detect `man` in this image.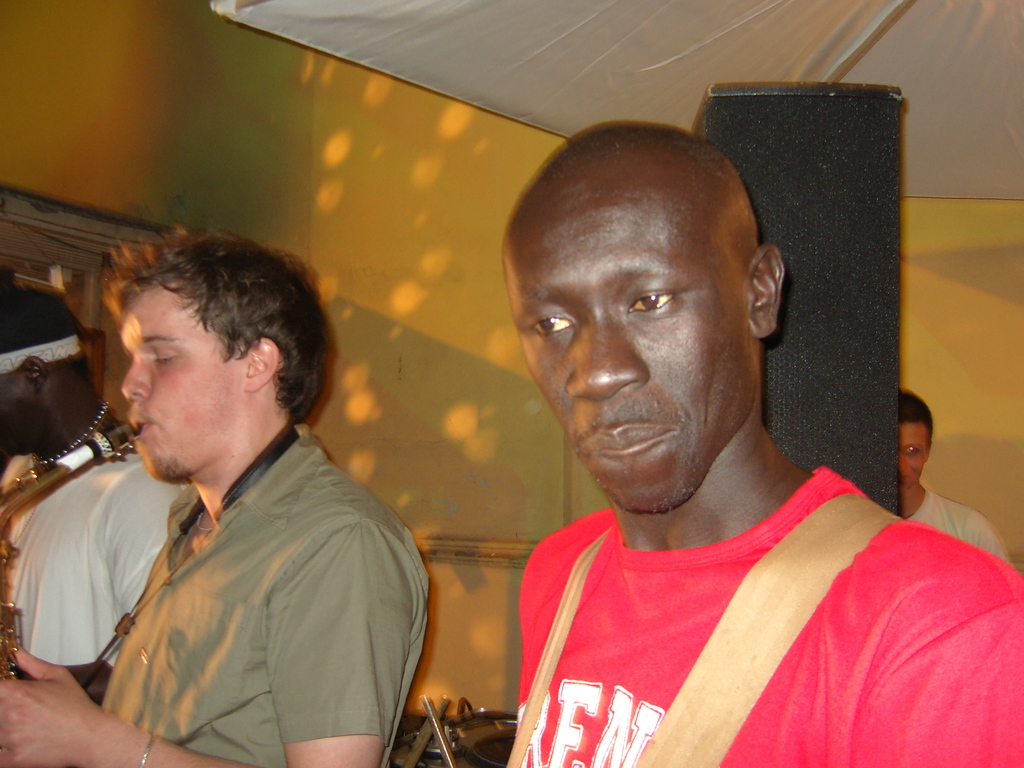
Detection: (left=0, top=225, right=431, bottom=767).
